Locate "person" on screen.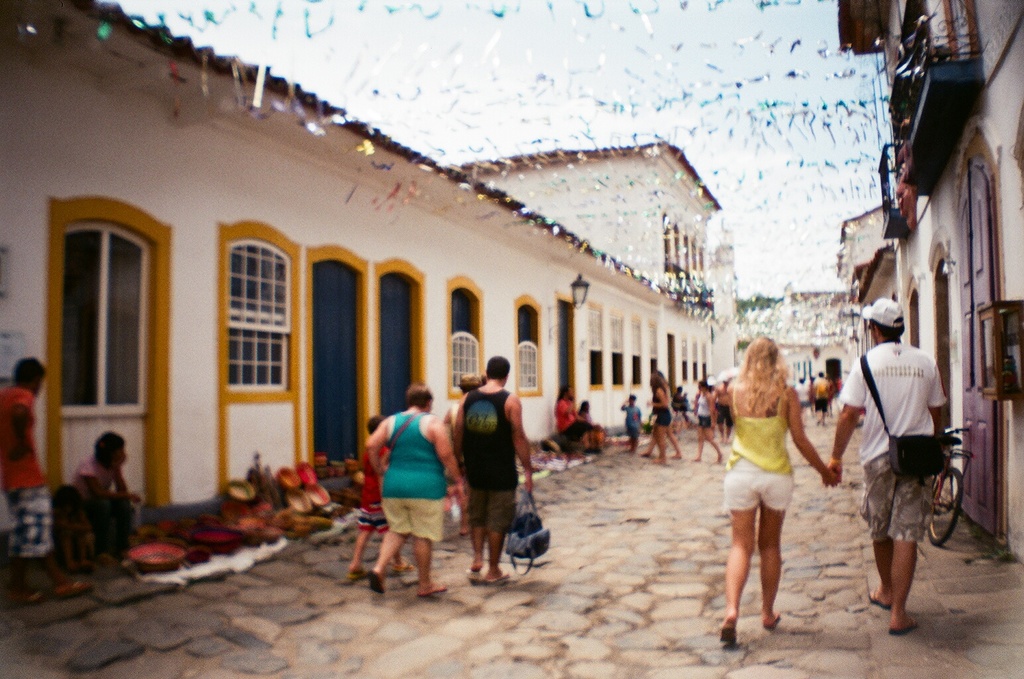
On screen at x1=346, y1=416, x2=415, y2=583.
